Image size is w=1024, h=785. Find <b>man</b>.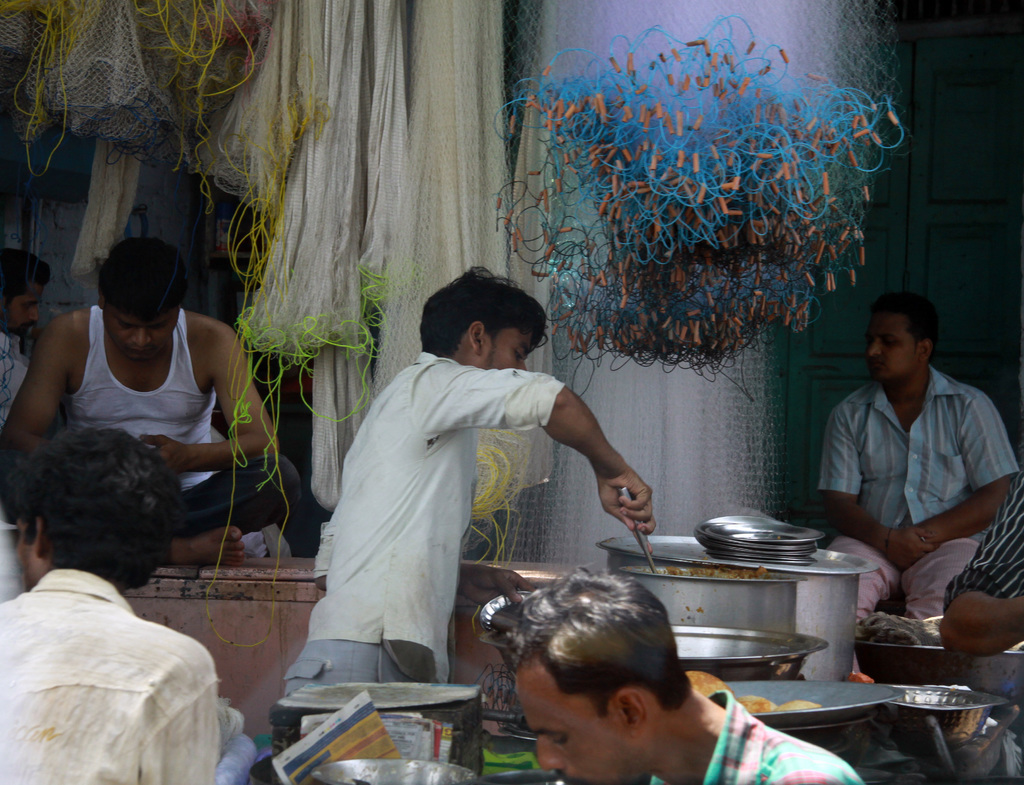
505, 567, 865, 784.
